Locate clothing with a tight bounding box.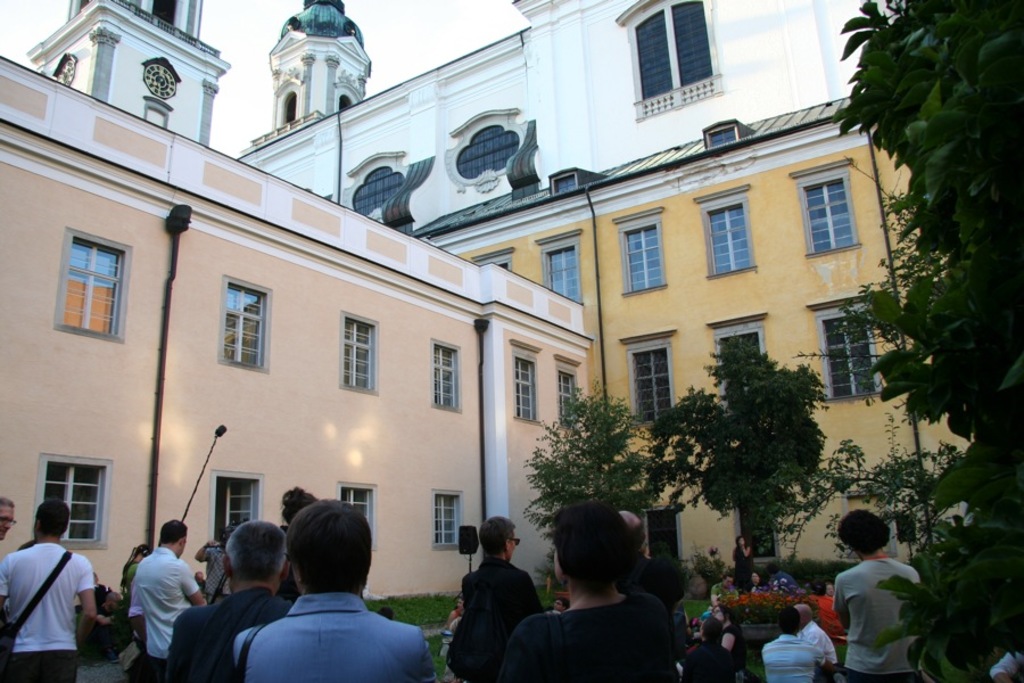
x1=127, y1=553, x2=198, y2=676.
